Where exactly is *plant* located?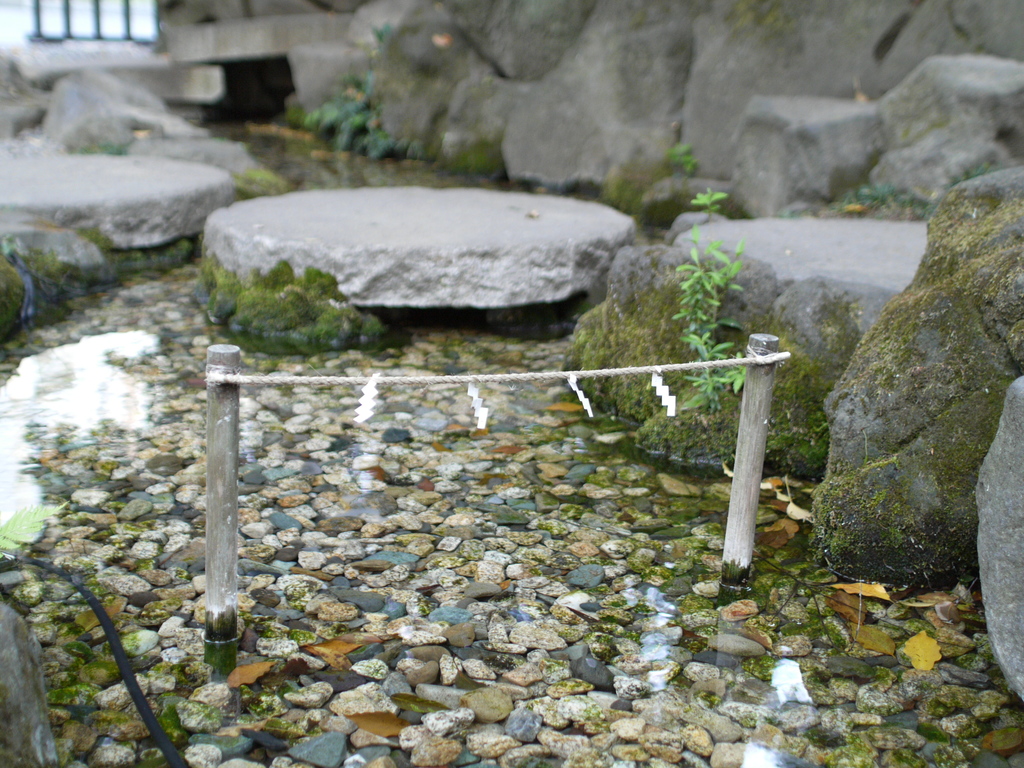
Its bounding box is <box>77,140,129,156</box>.
